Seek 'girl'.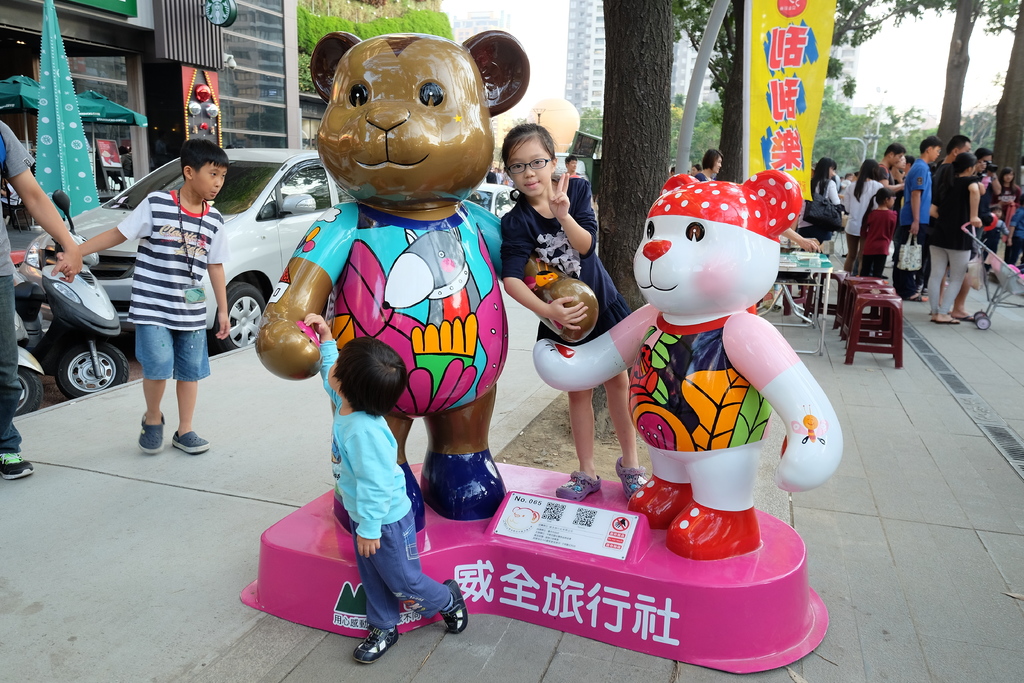
<bbox>991, 167, 1023, 228</bbox>.
